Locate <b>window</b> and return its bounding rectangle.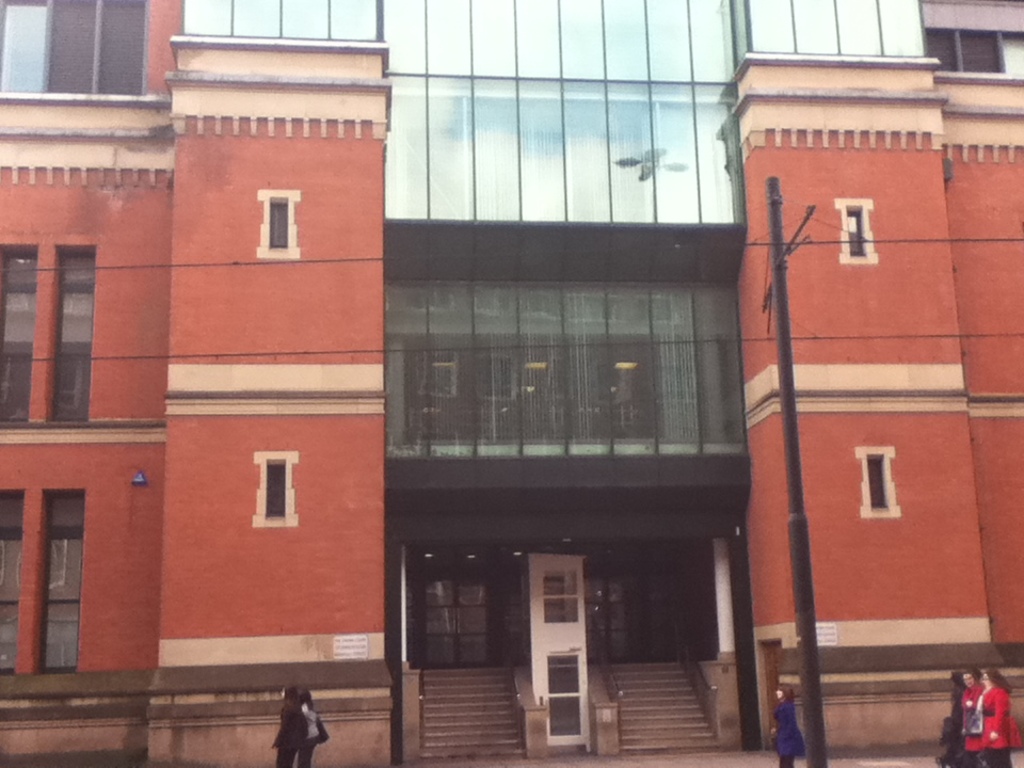
Rect(542, 653, 582, 743).
